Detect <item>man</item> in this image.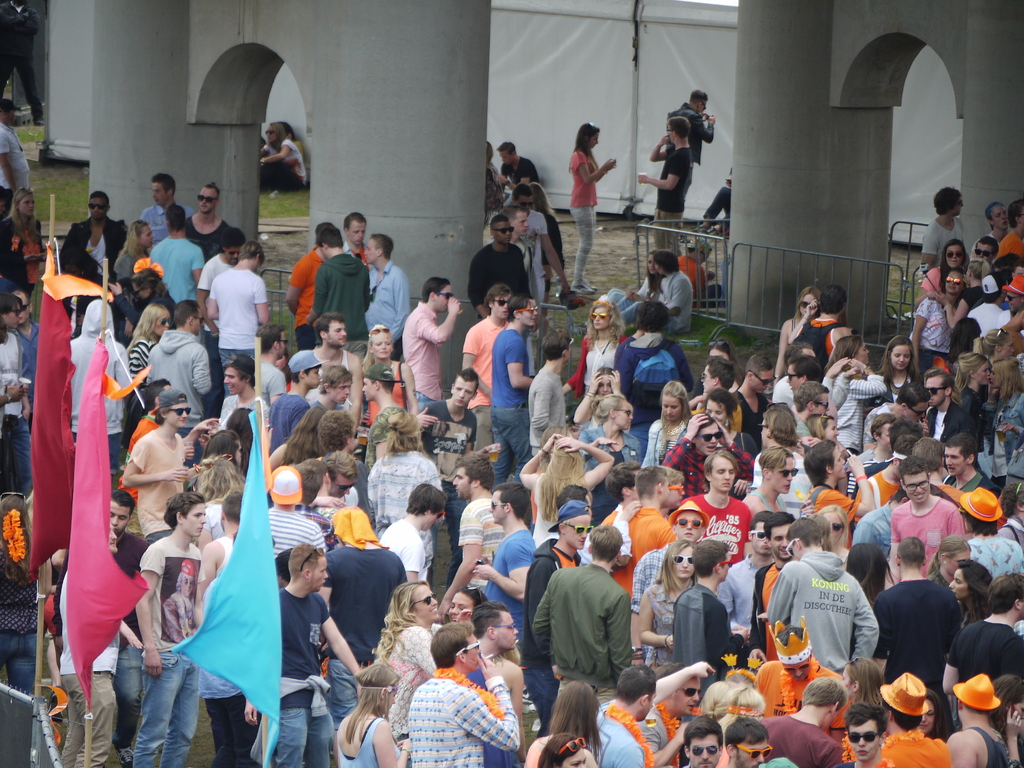
Detection: pyautogui.locateOnScreen(0, 98, 29, 216).
